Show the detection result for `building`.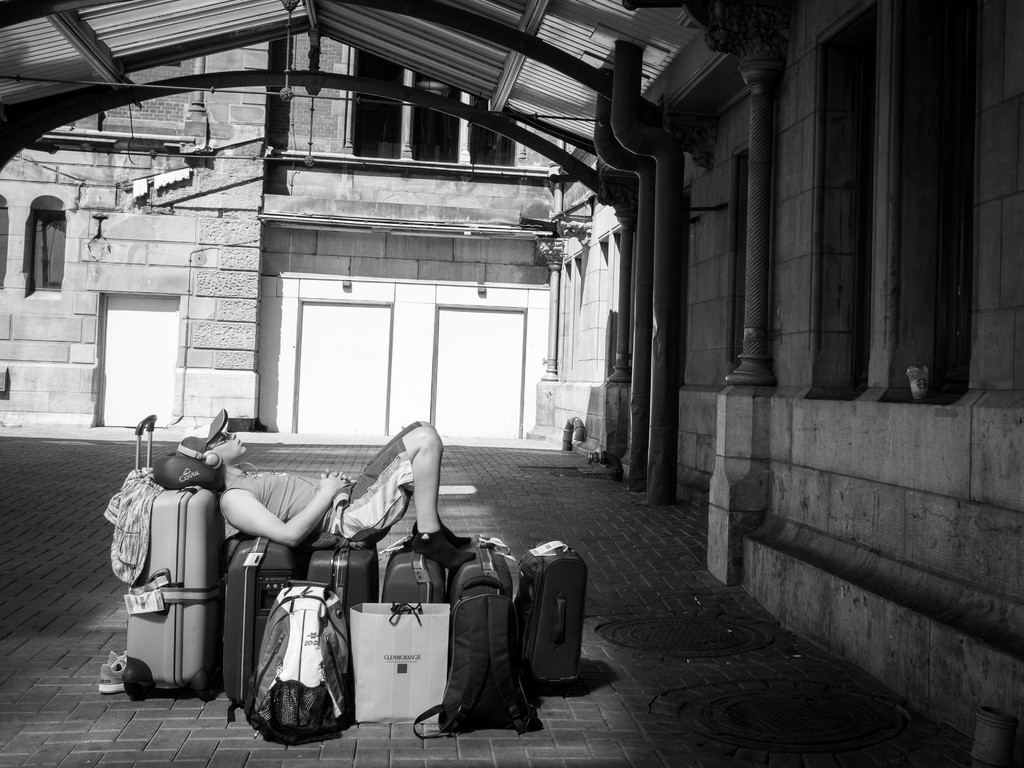
0,32,560,437.
